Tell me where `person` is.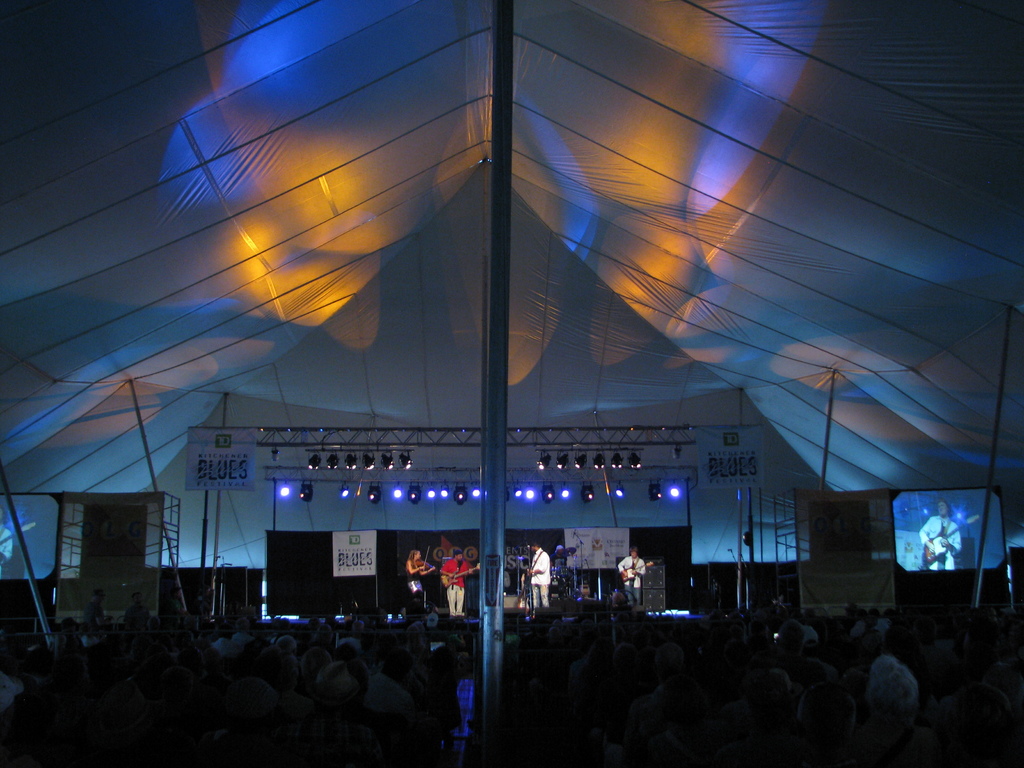
`person` is at [left=914, top=500, right=961, bottom=568].
